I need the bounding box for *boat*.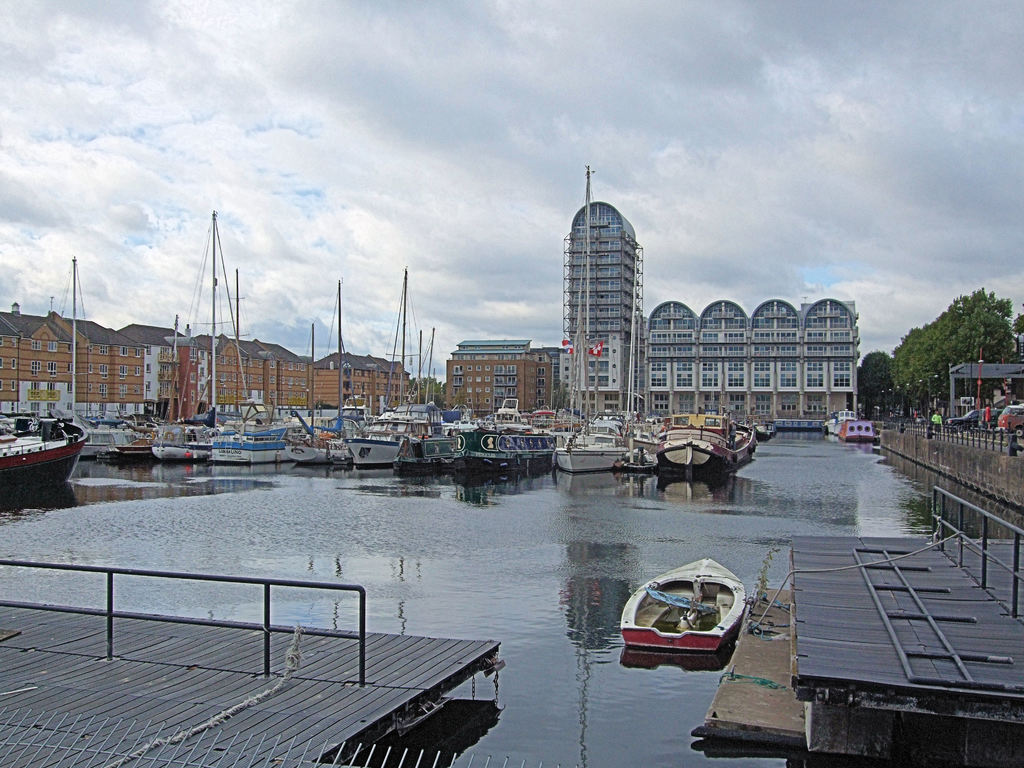
Here it is: (181,210,248,470).
